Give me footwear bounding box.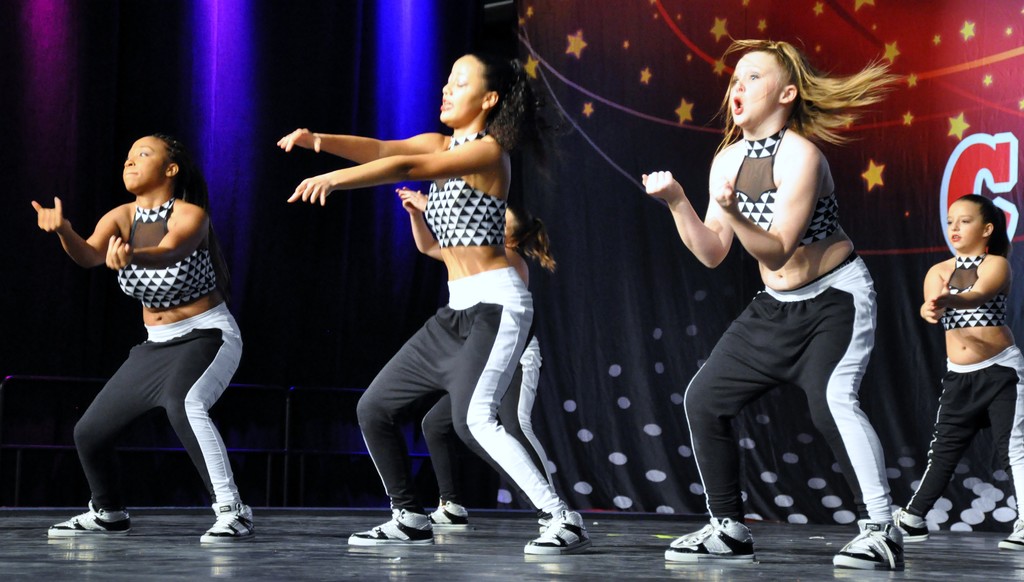
<box>525,519,584,556</box>.
